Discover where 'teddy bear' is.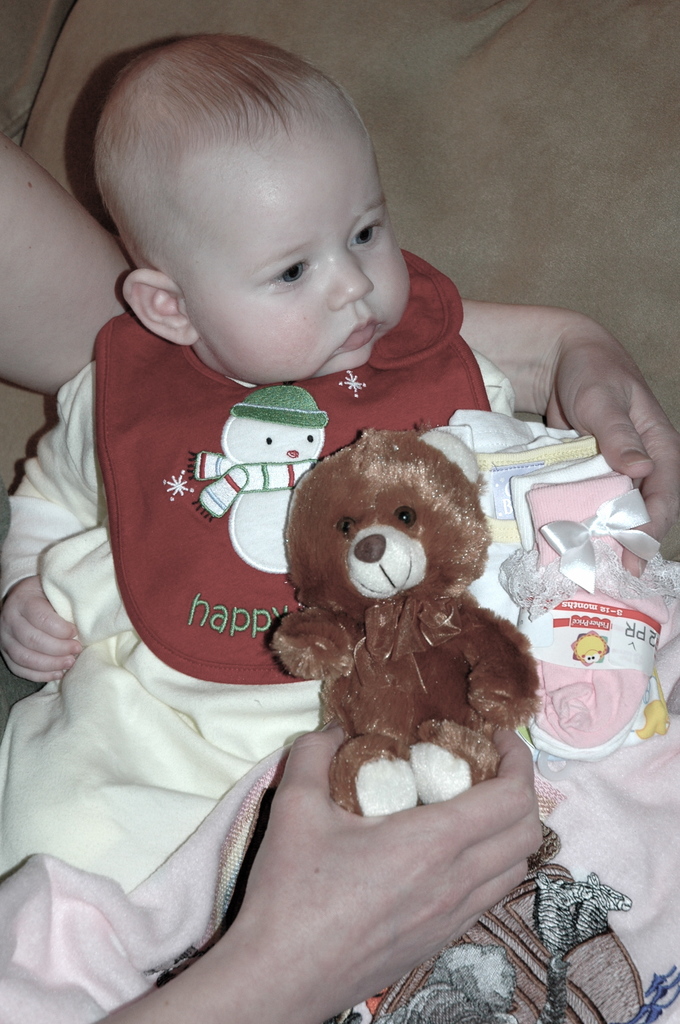
Discovered at 261/417/545/824.
